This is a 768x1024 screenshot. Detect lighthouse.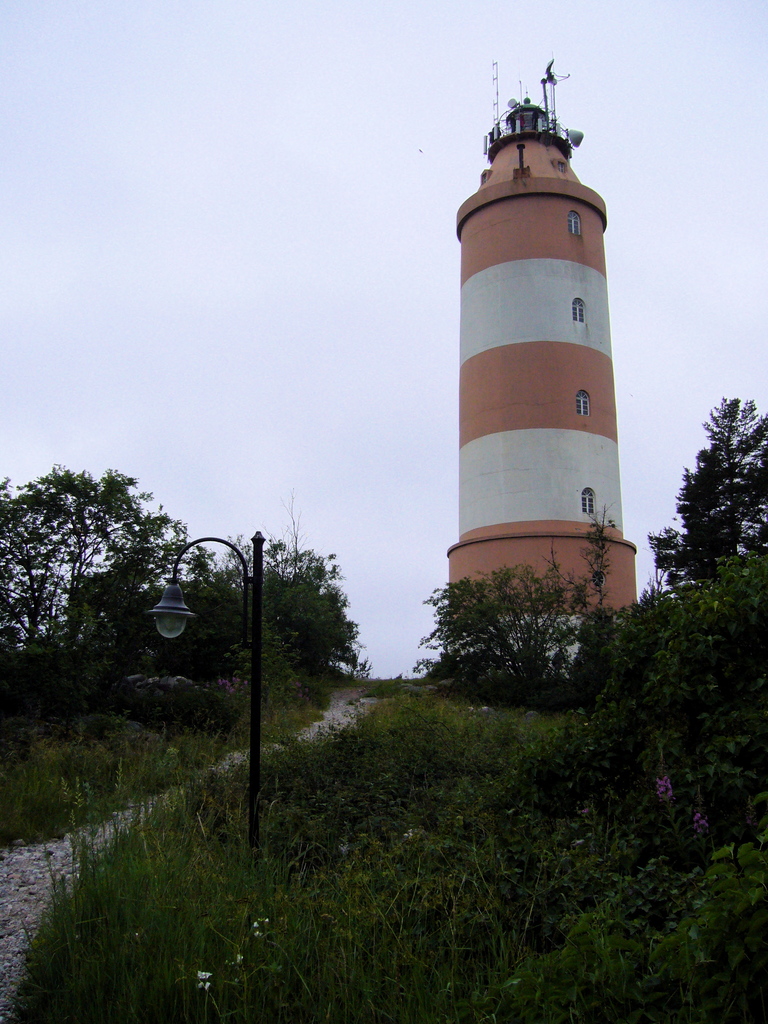
428,62,655,686.
